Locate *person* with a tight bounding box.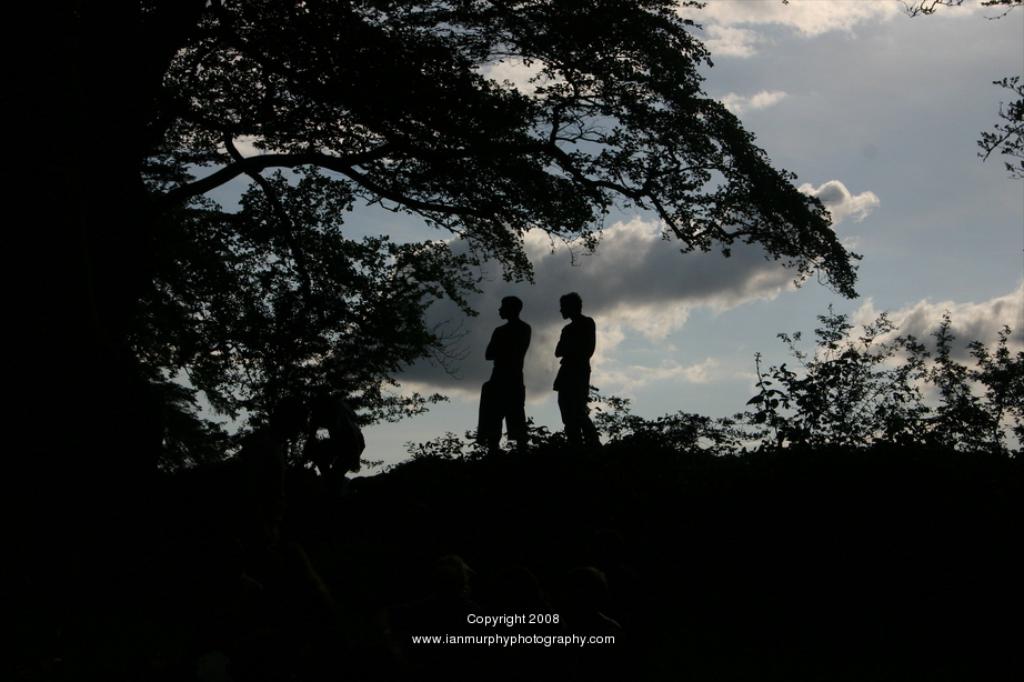
[553,287,609,449].
